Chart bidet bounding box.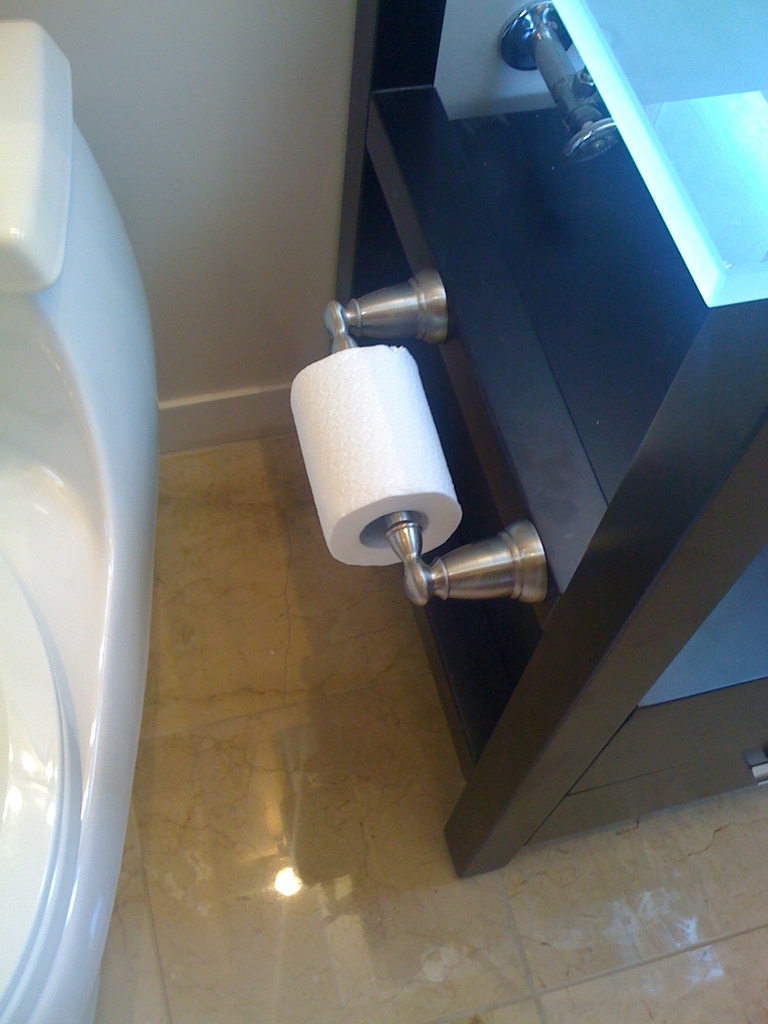
Charted: (x1=0, y1=17, x2=161, y2=1021).
